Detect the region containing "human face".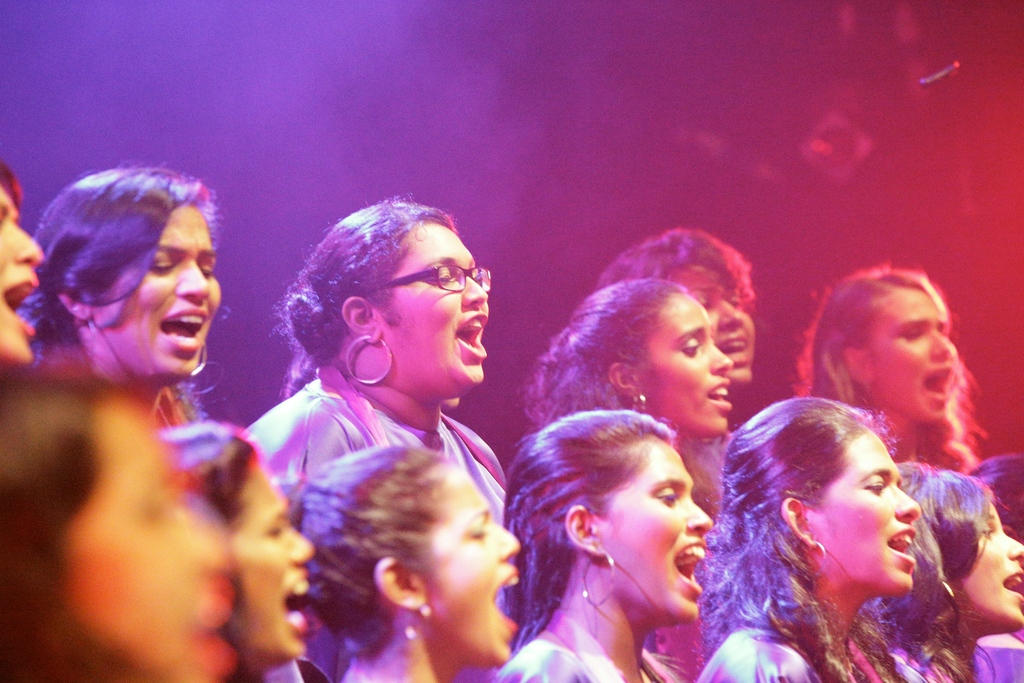
box(380, 224, 496, 396).
